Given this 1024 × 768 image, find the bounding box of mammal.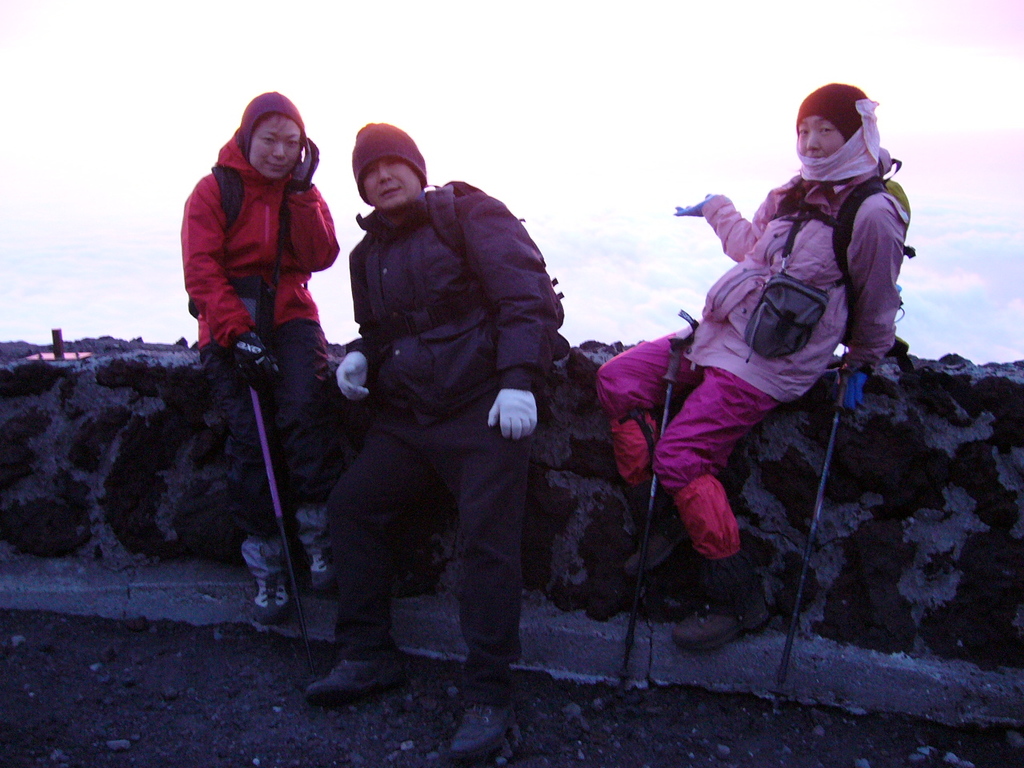
bbox=(178, 90, 342, 626).
